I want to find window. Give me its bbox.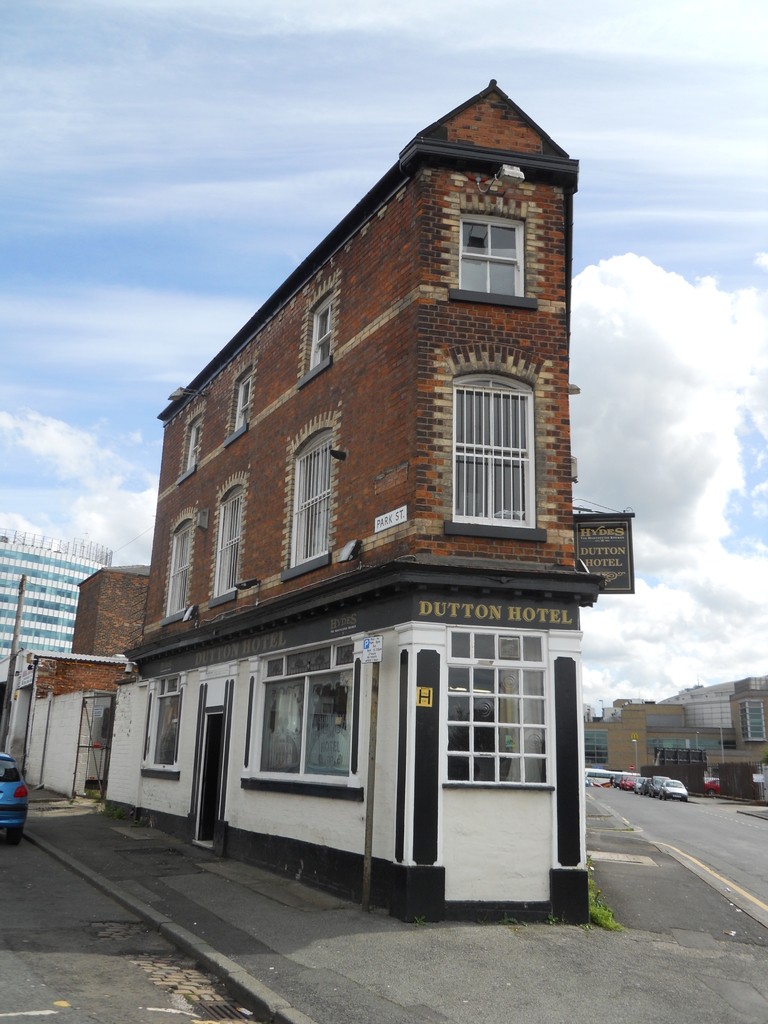
bbox=(449, 204, 530, 304).
